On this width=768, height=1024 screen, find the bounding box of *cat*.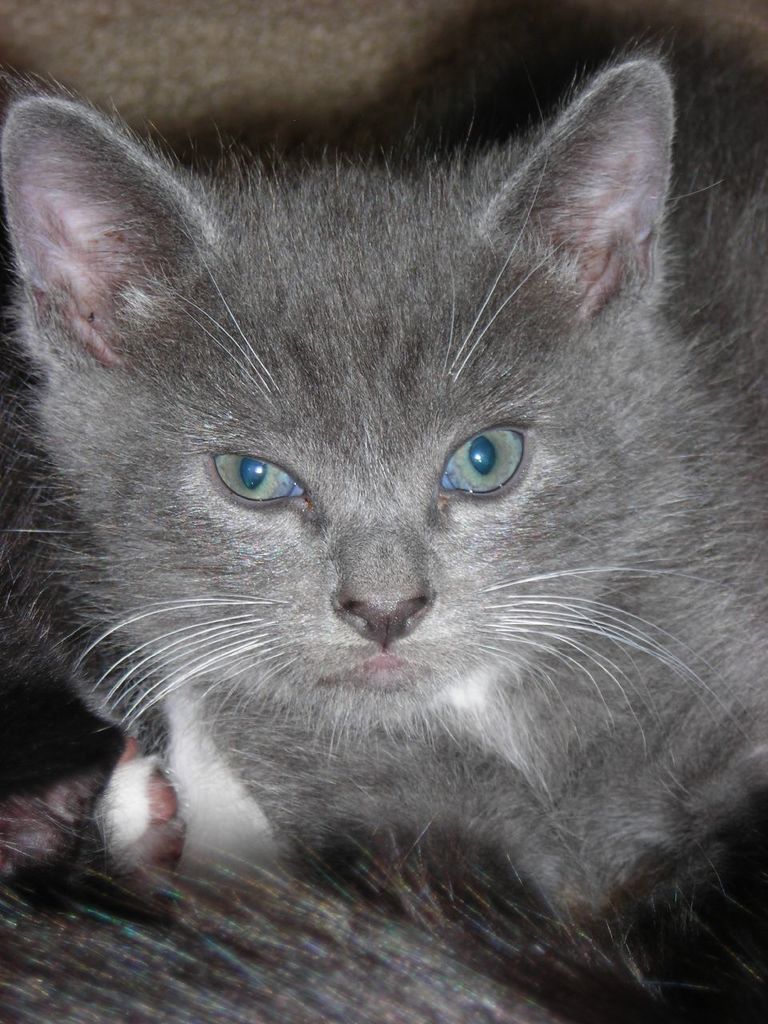
Bounding box: {"left": 0, "top": 0, "right": 766, "bottom": 1011}.
